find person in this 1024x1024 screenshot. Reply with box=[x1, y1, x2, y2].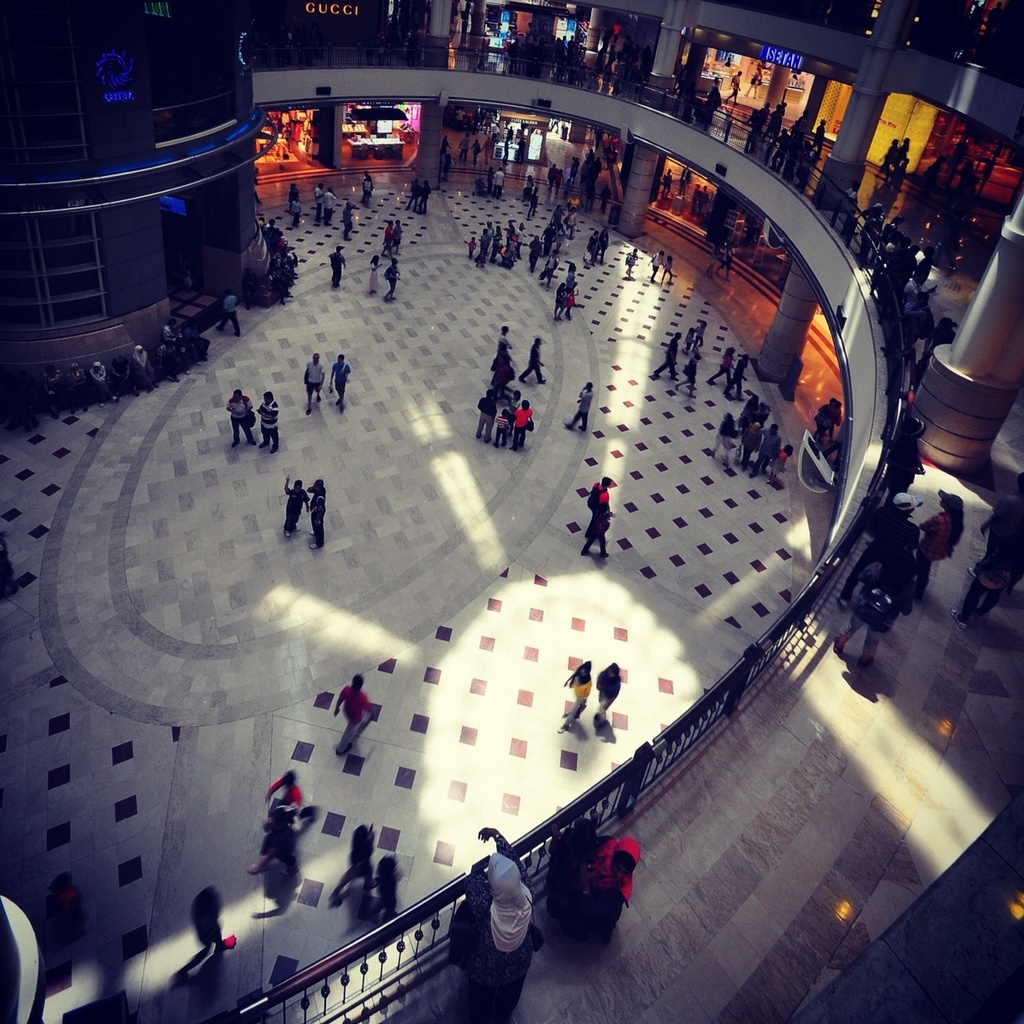
box=[493, 409, 507, 447].
